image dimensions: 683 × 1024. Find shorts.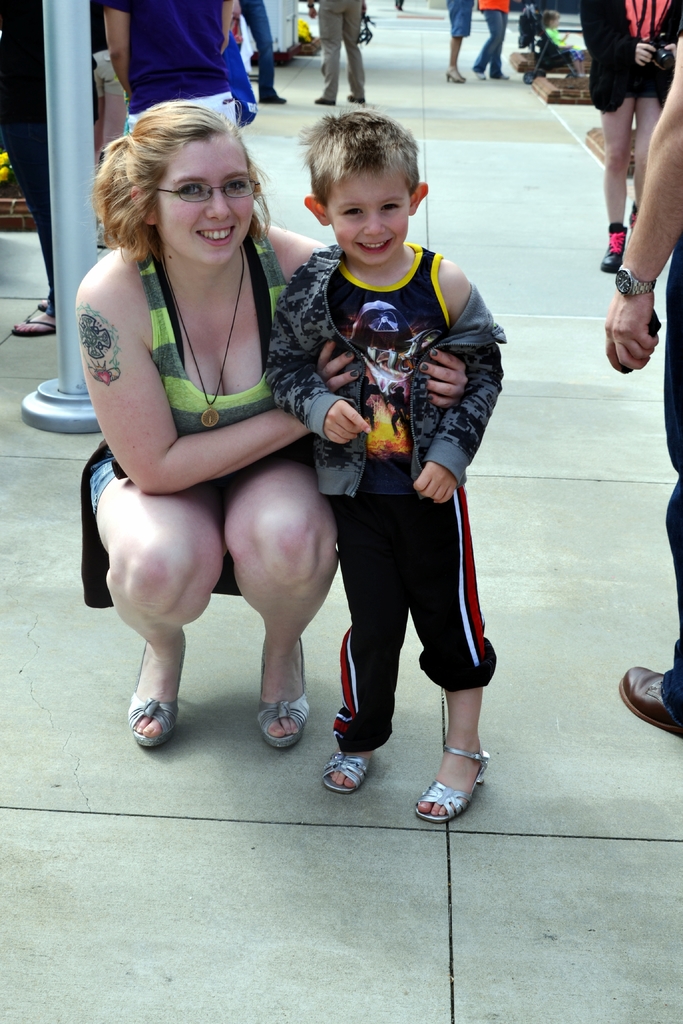
locate(124, 90, 236, 134).
